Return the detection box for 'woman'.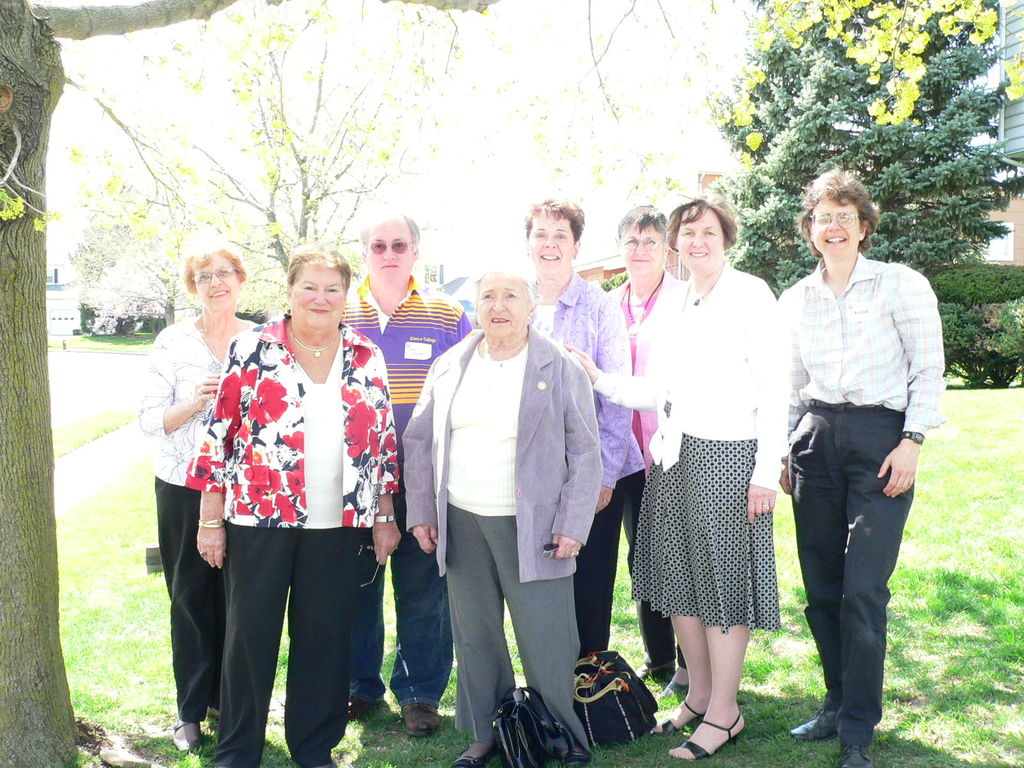
769 166 948 767.
